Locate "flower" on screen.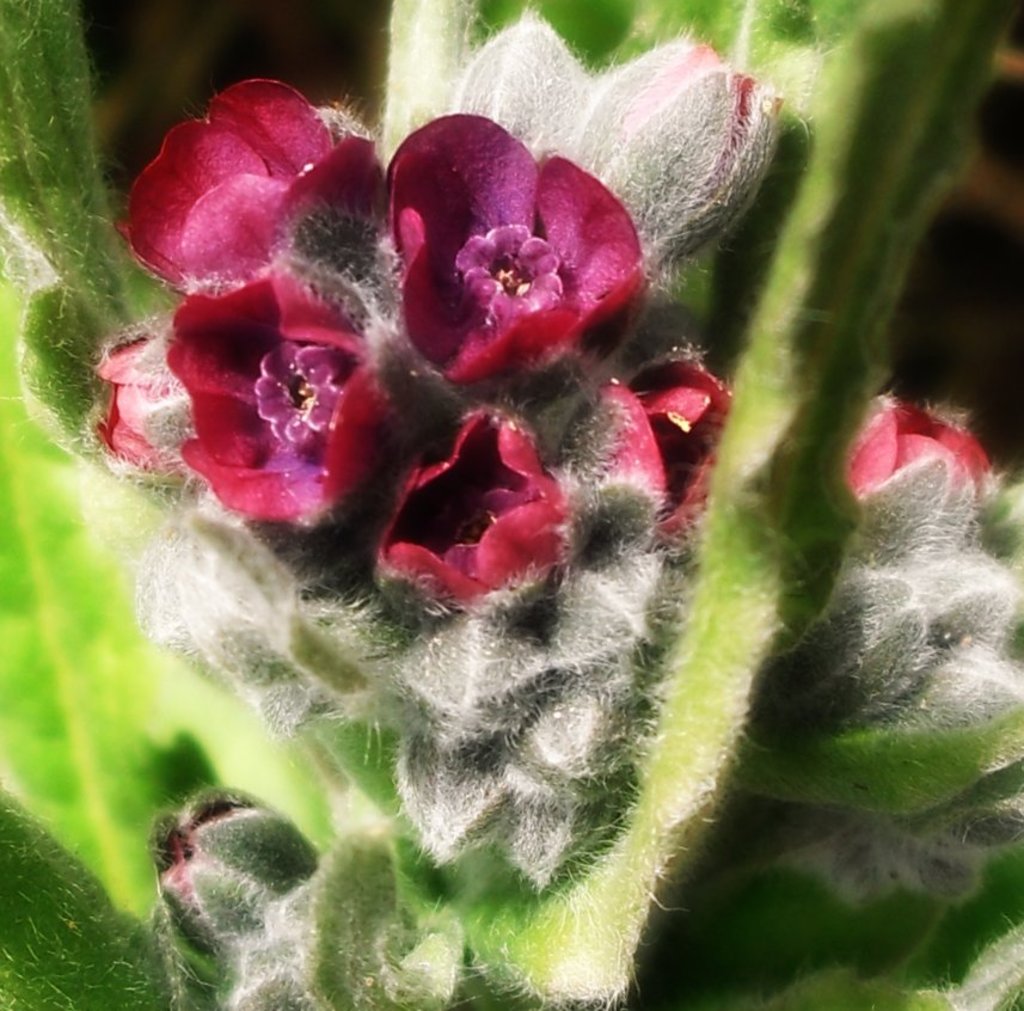
On screen at 382 111 642 380.
